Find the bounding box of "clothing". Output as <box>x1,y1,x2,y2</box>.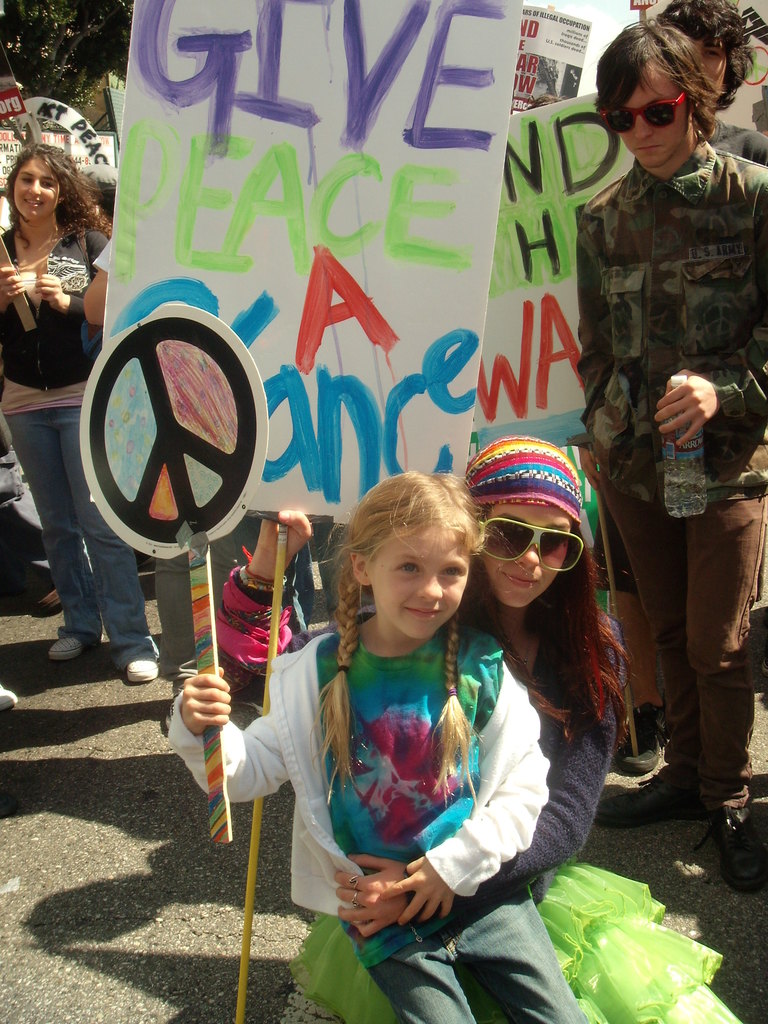
<box>561,44,756,691</box>.
